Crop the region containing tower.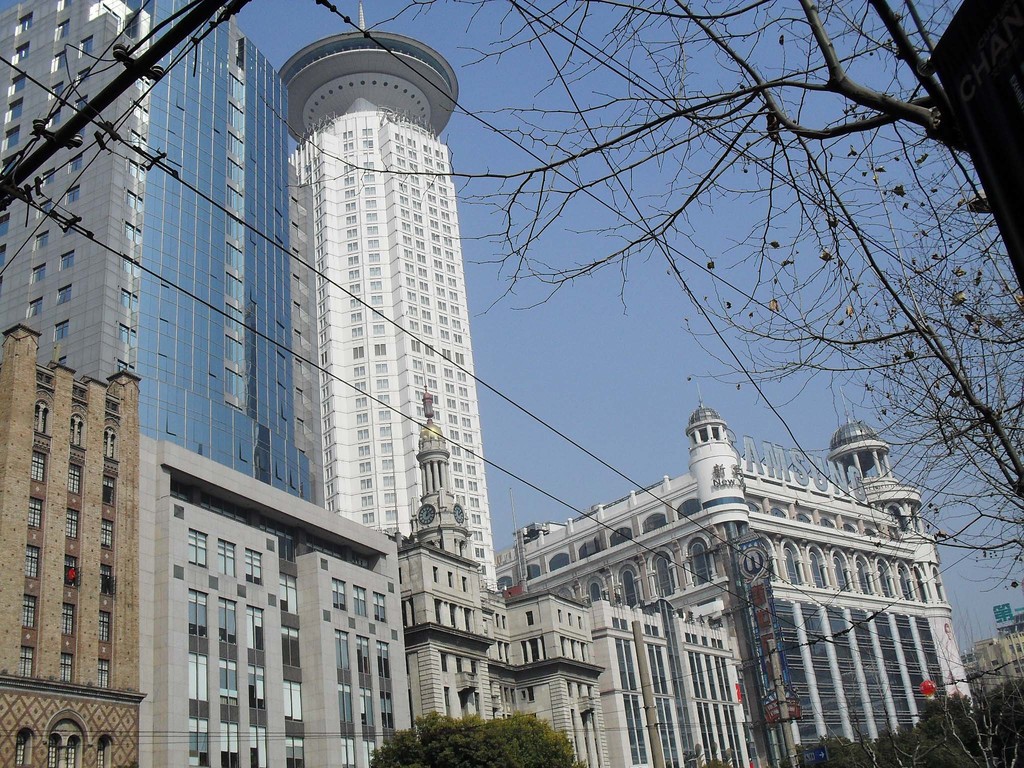
Crop region: pyautogui.locateOnScreen(0, 0, 312, 507).
